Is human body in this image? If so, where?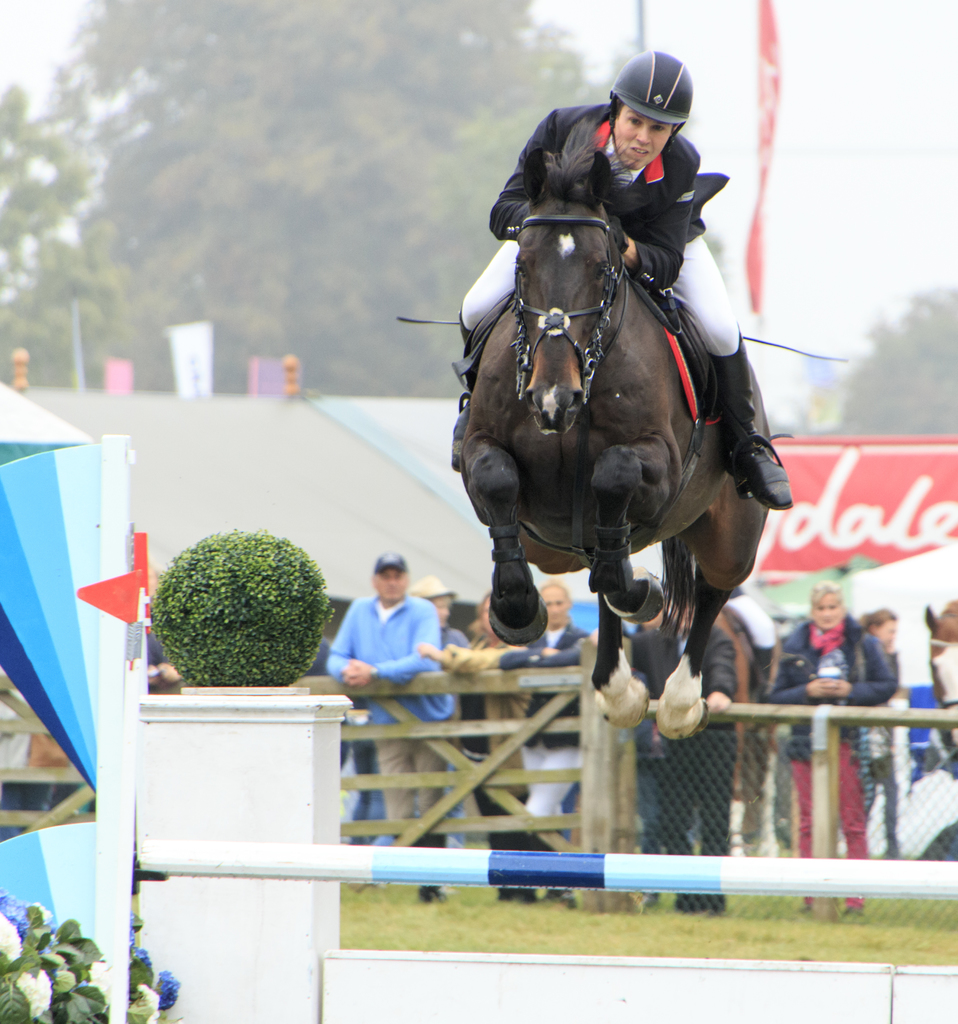
Yes, at [x1=763, y1=582, x2=898, y2=913].
